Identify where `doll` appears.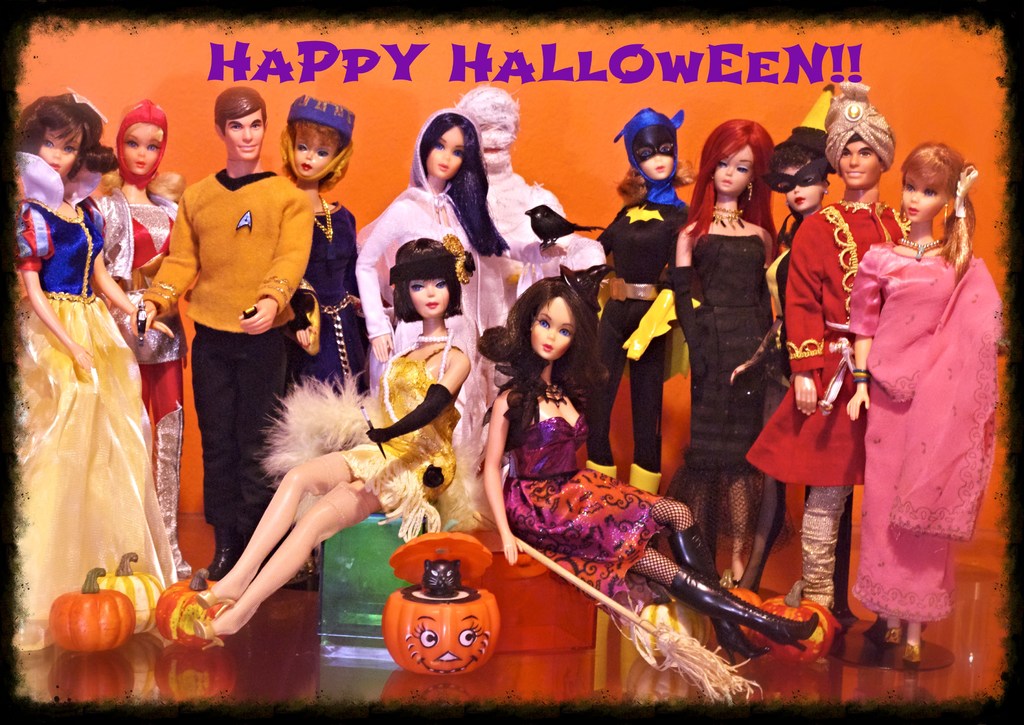
Appears at rect(746, 86, 861, 601).
